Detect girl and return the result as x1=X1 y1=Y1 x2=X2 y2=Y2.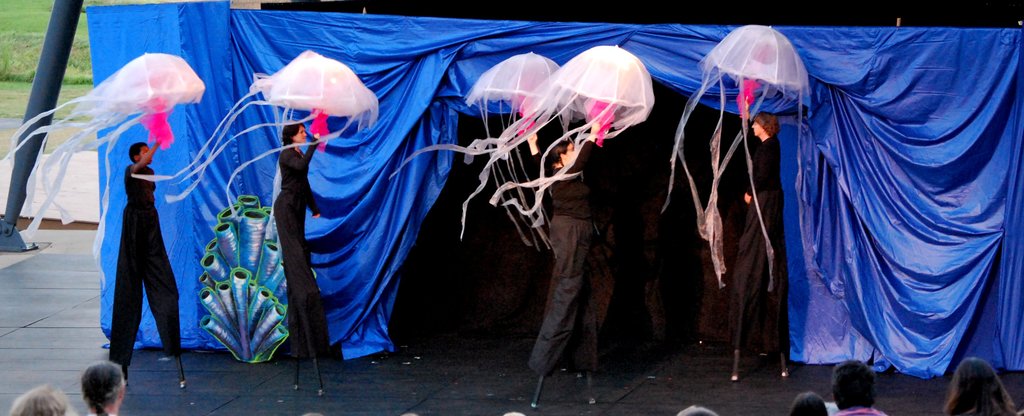
x1=528 y1=115 x2=601 y2=376.
